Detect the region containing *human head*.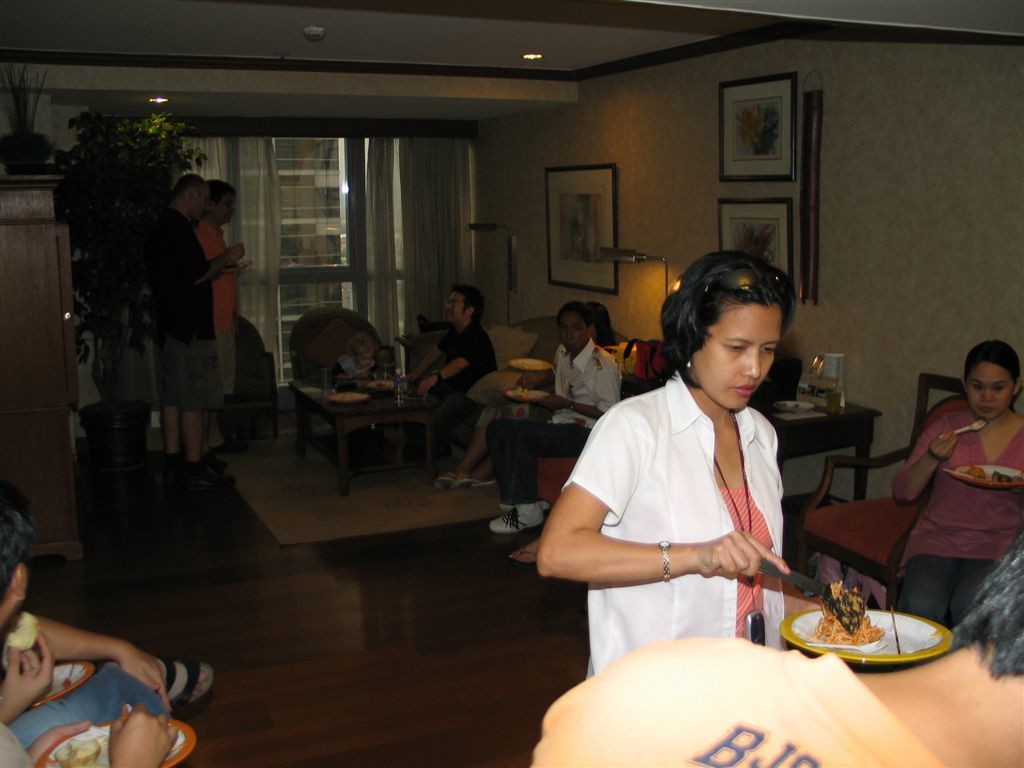
detection(553, 303, 594, 351).
